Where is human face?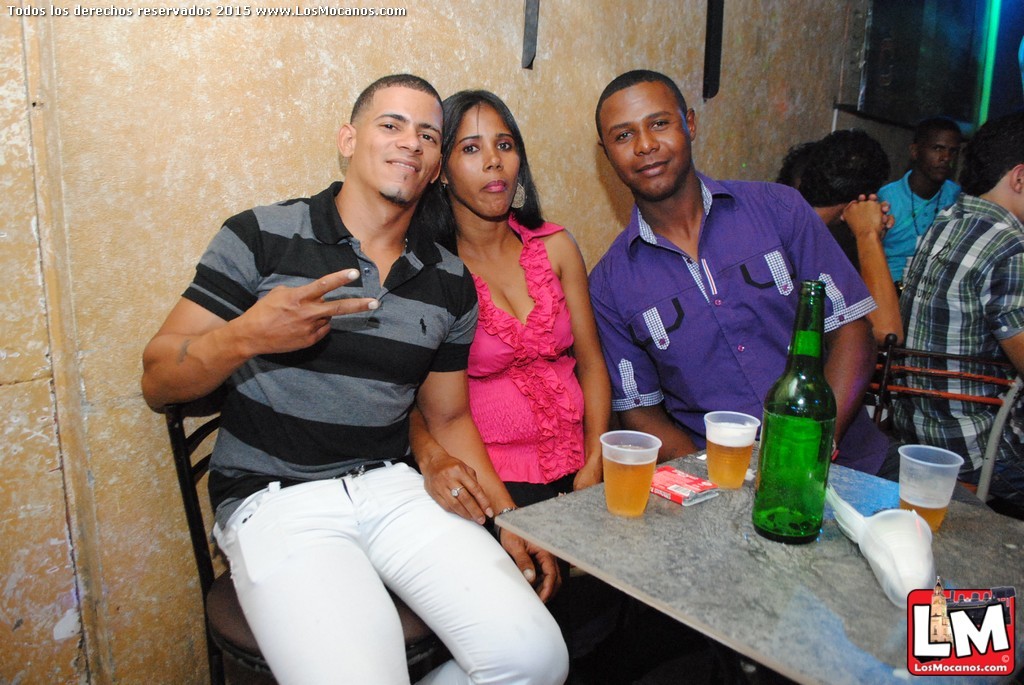
(598, 83, 689, 199).
